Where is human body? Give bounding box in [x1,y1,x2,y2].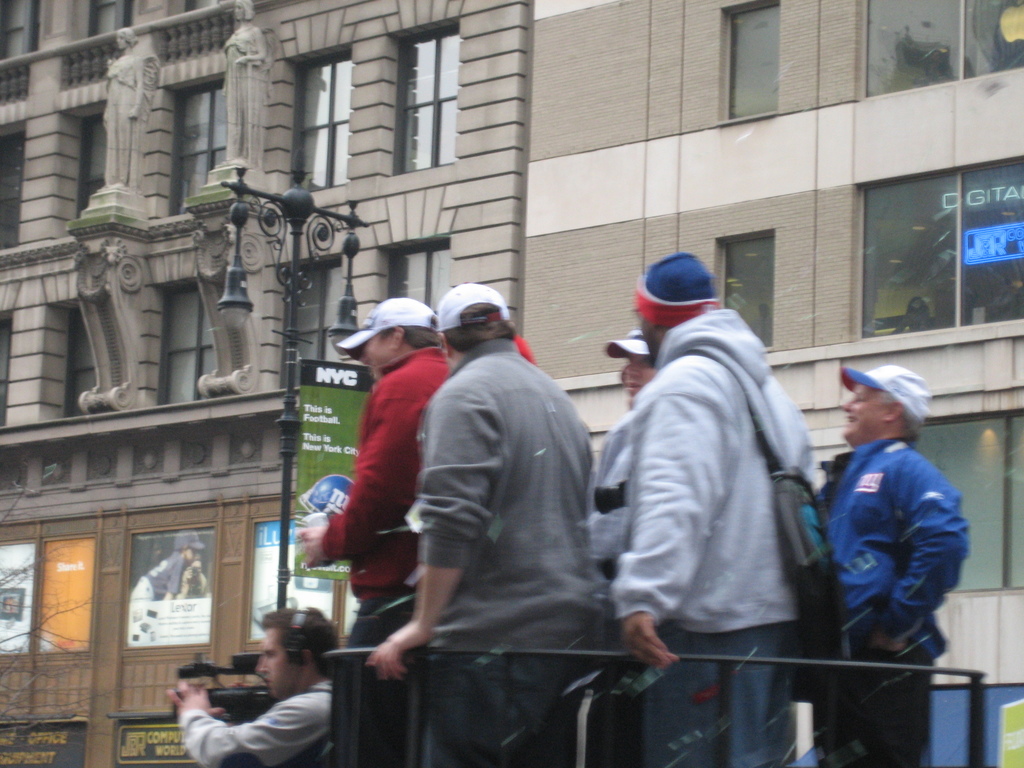
[805,360,973,767].
